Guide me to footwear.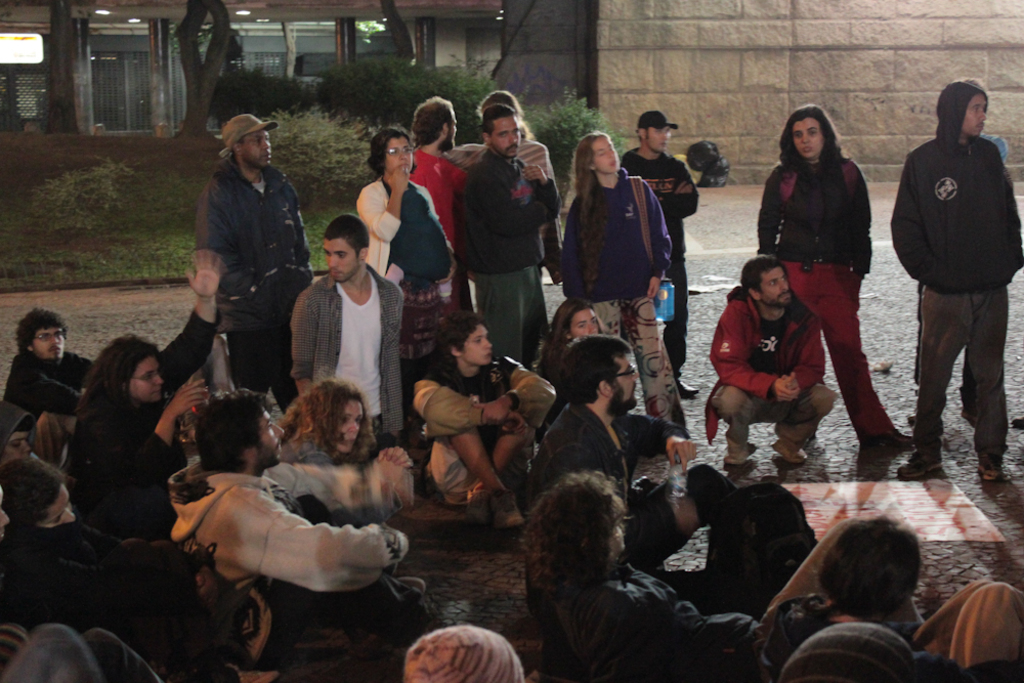
Guidance: 865,432,918,456.
